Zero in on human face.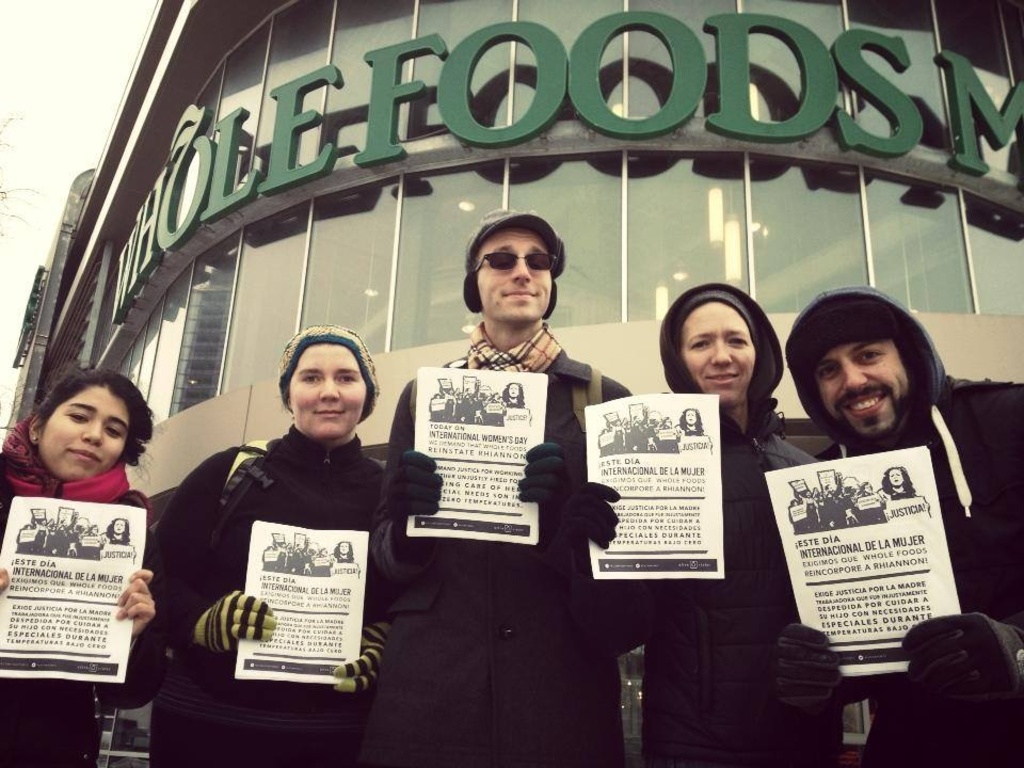
Zeroed in: x1=685 y1=407 x2=695 y2=421.
